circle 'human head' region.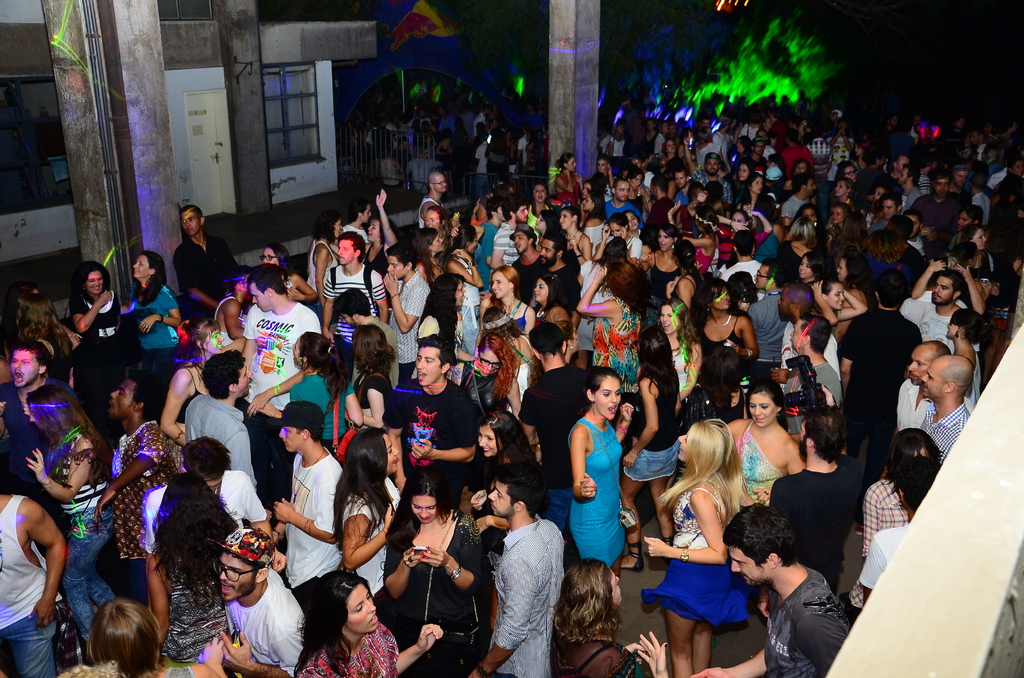
Region: [x1=833, y1=180, x2=853, y2=197].
